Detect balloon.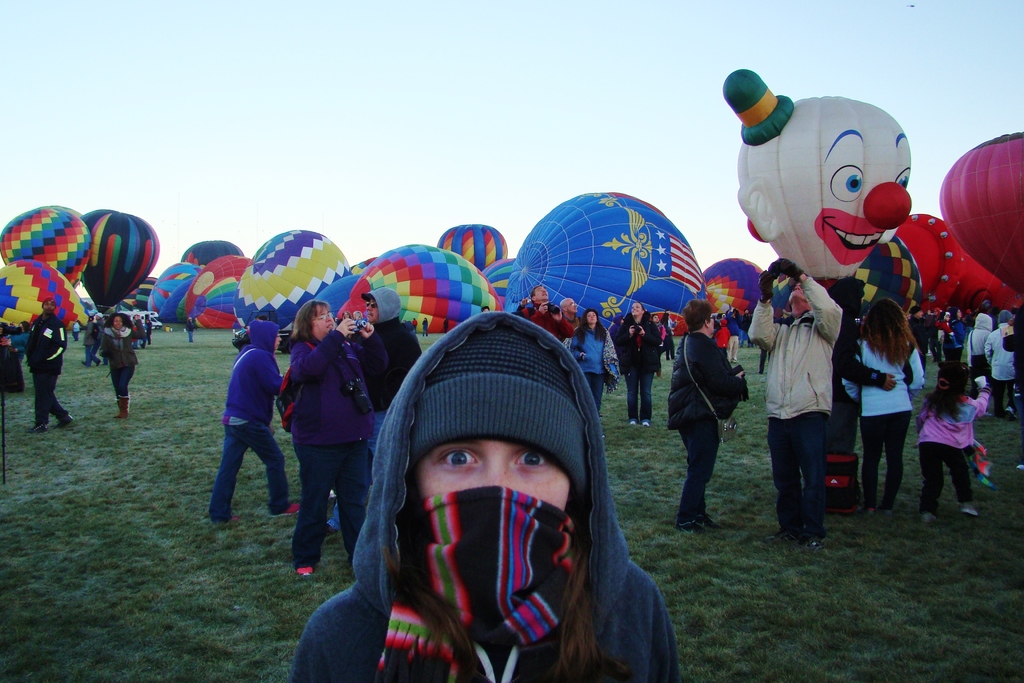
Detected at BBox(439, 224, 504, 271).
